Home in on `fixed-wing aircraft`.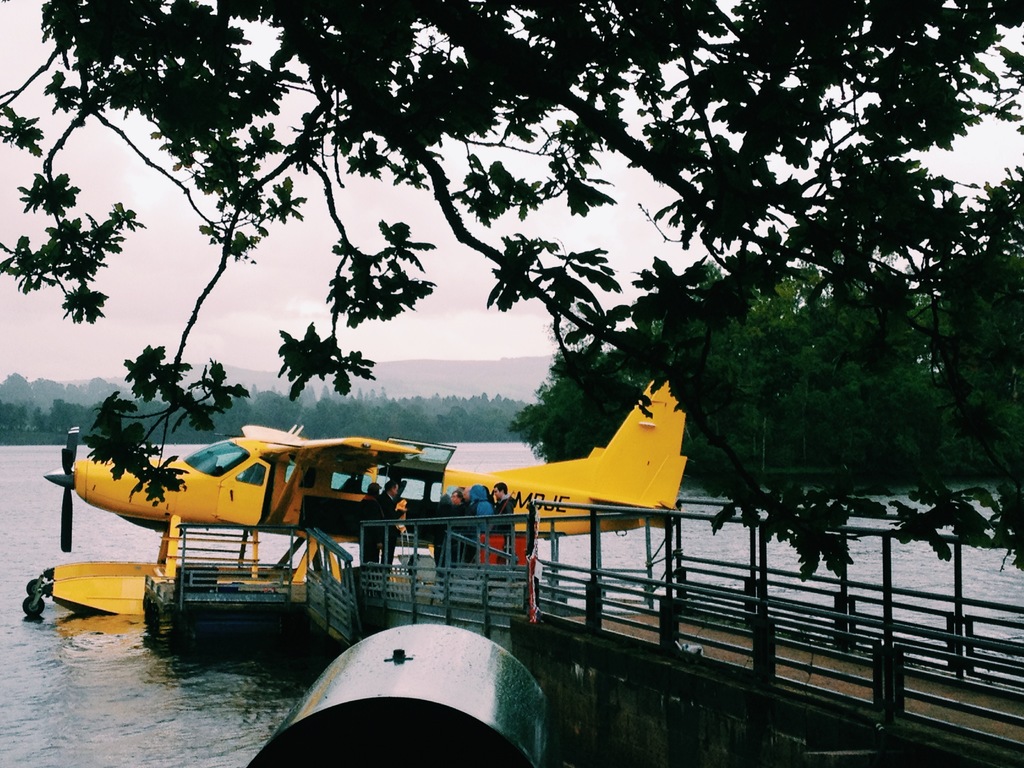
Homed in at [x1=44, y1=373, x2=691, y2=549].
